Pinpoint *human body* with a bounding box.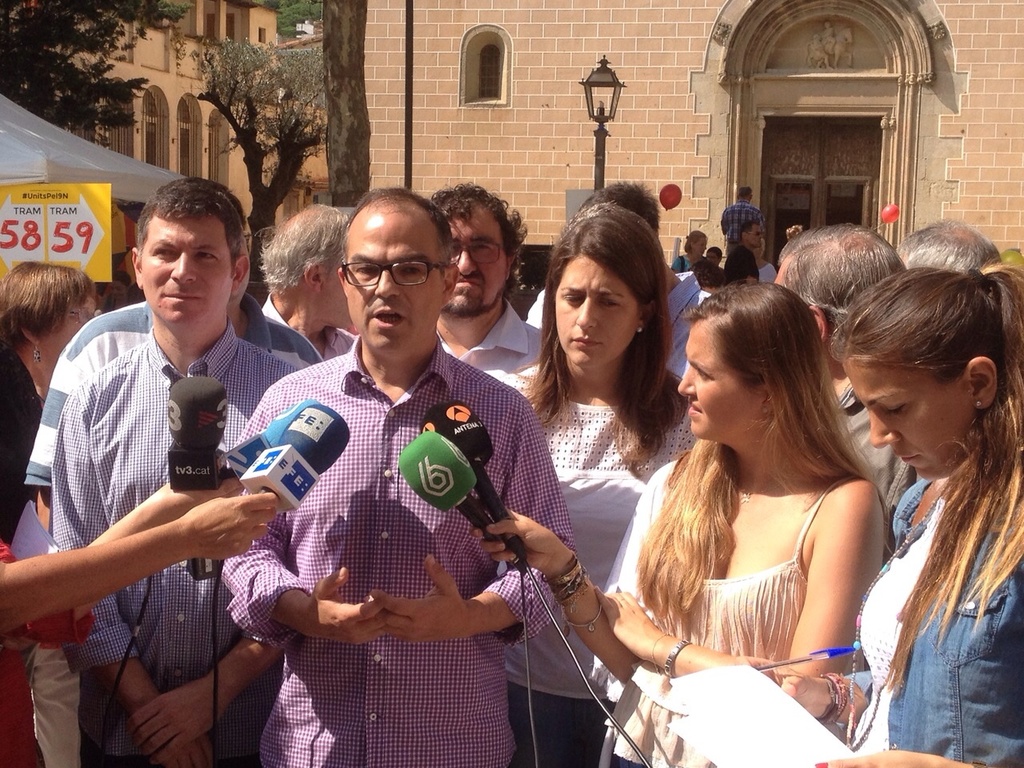
box(442, 305, 544, 386).
